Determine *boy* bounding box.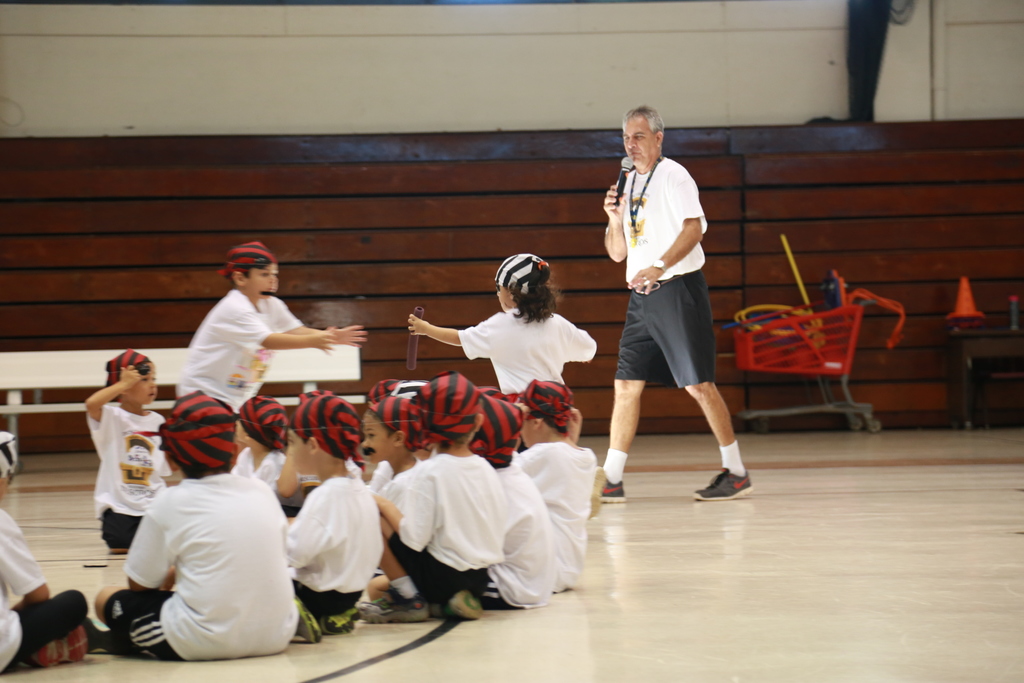
Determined: bbox=[1, 430, 103, 682].
